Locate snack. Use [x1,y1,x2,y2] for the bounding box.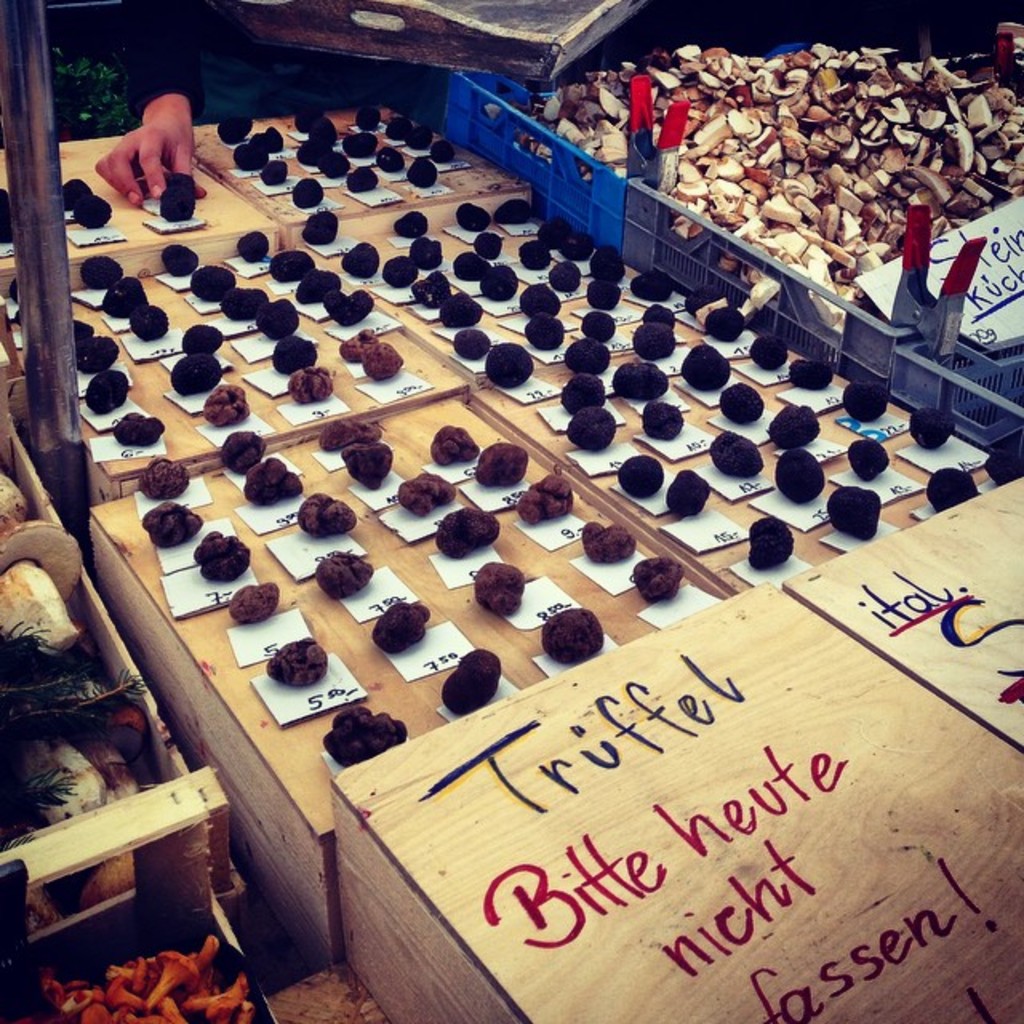
[200,381,251,426].
